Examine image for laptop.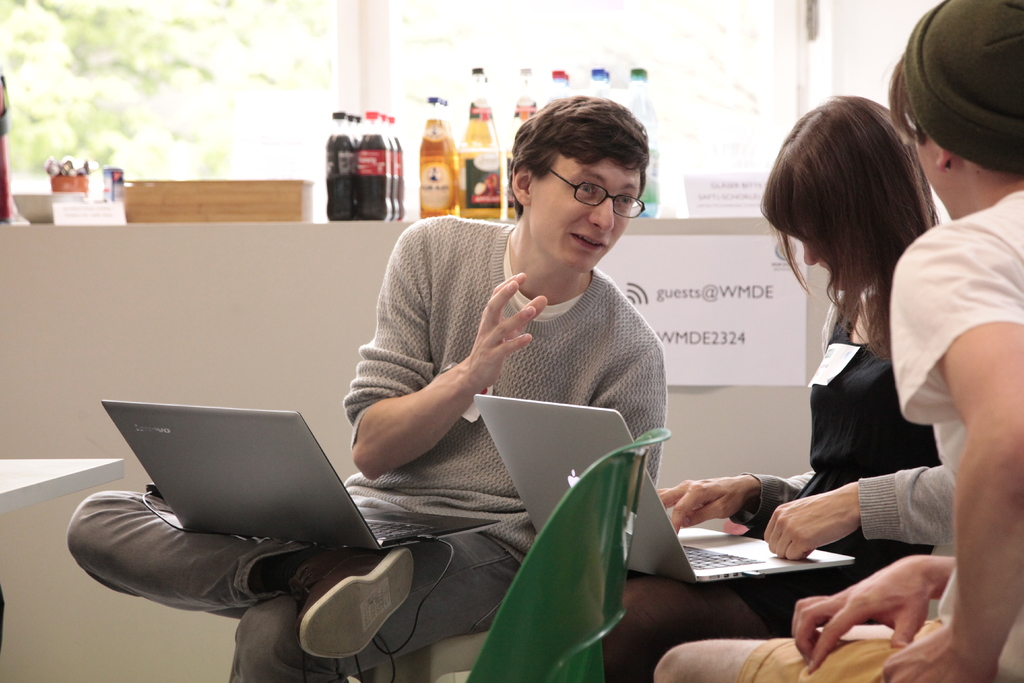
Examination result: bbox=[104, 398, 502, 555].
